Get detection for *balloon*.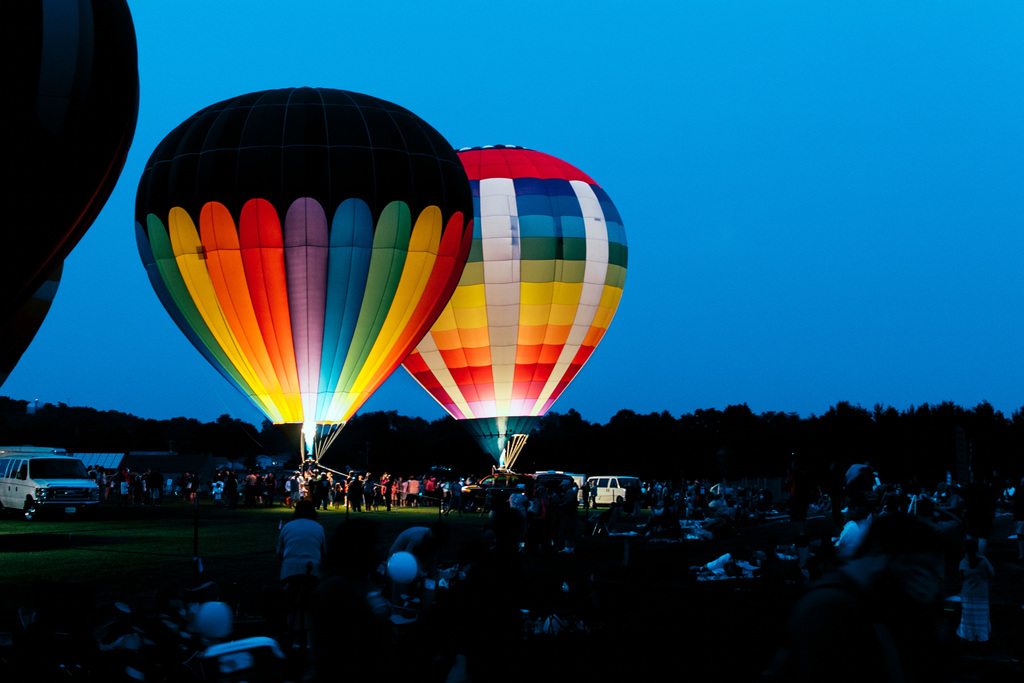
Detection: x1=403 y1=139 x2=630 y2=465.
